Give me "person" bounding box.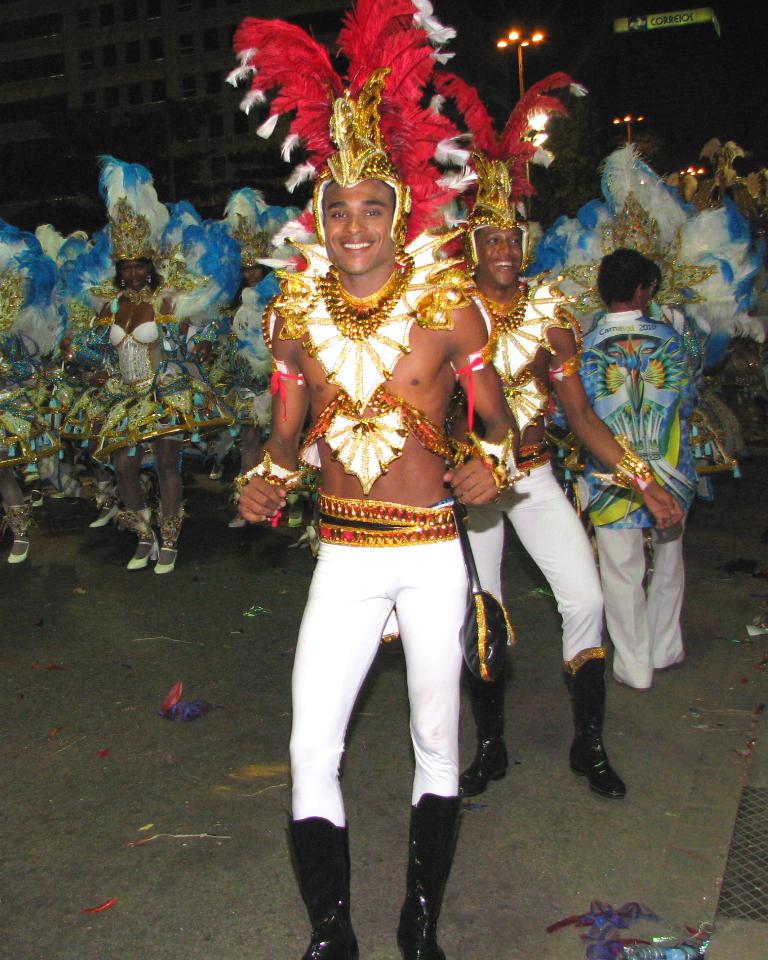
BBox(87, 254, 241, 577).
